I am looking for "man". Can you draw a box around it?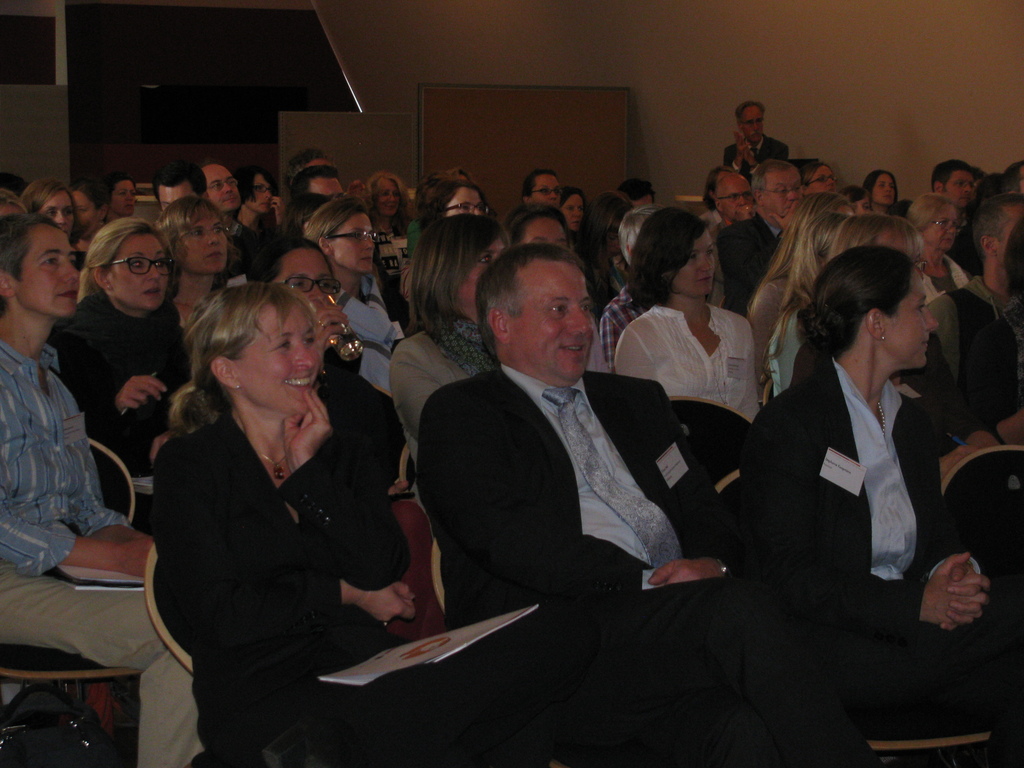
Sure, the bounding box is 941 159 970 225.
